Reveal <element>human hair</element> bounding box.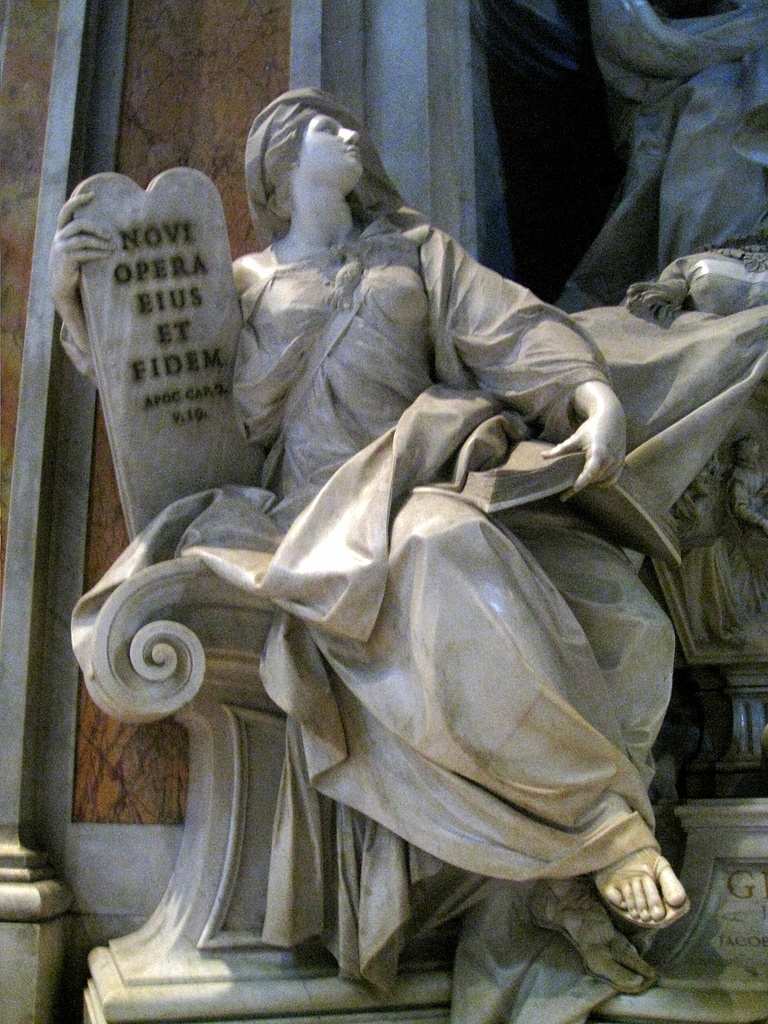
Revealed: l=241, t=82, r=414, b=260.
